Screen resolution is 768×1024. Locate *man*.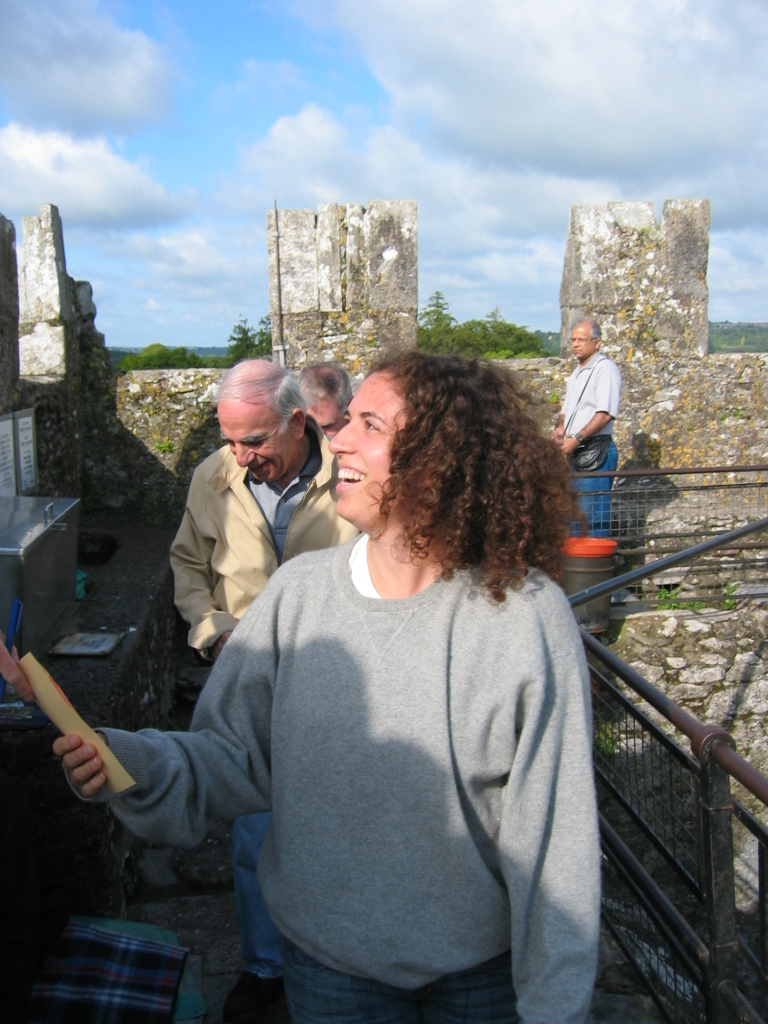
left=167, top=352, right=360, bottom=1023.
